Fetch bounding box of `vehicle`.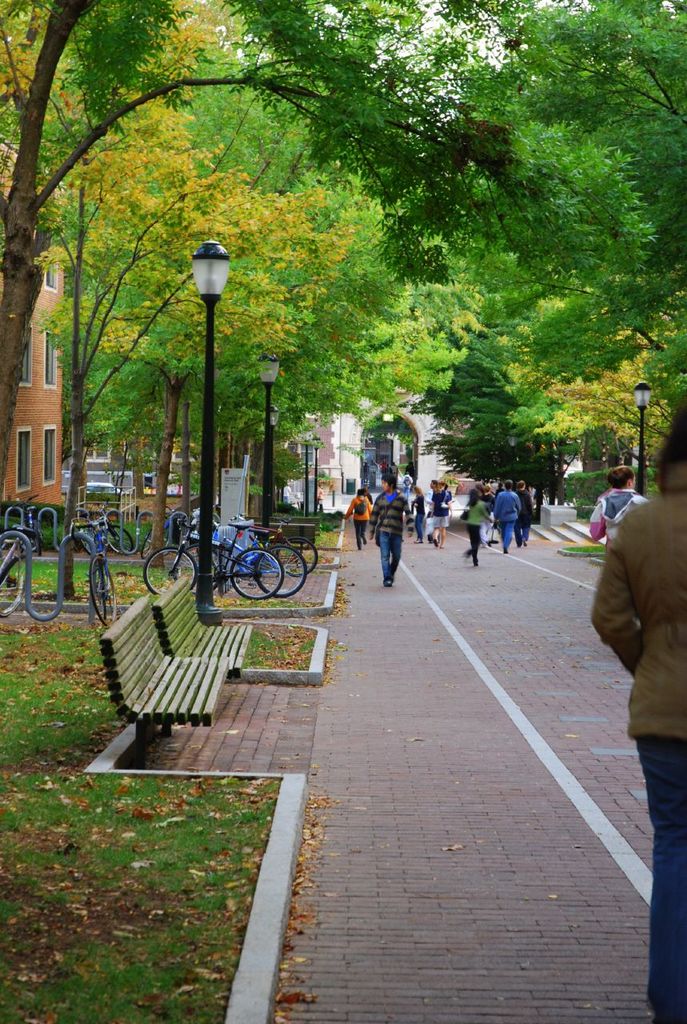
Bbox: 234,510,311,586.
